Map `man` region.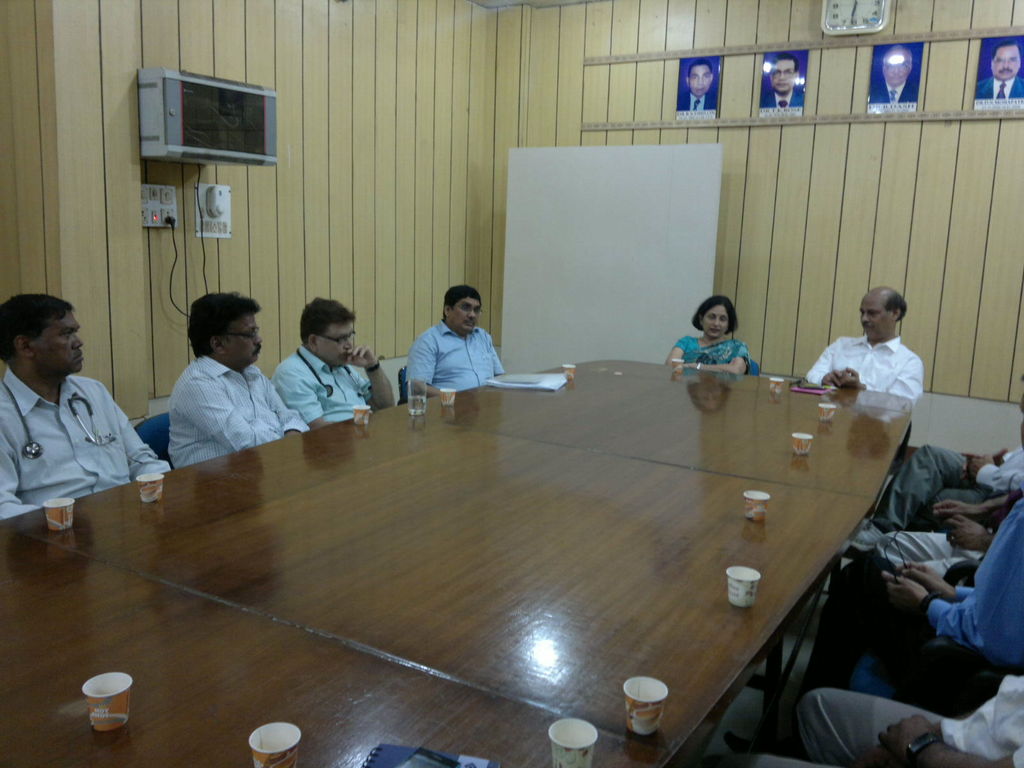
Mapped to bbox=[868, 47, 917, 105].
